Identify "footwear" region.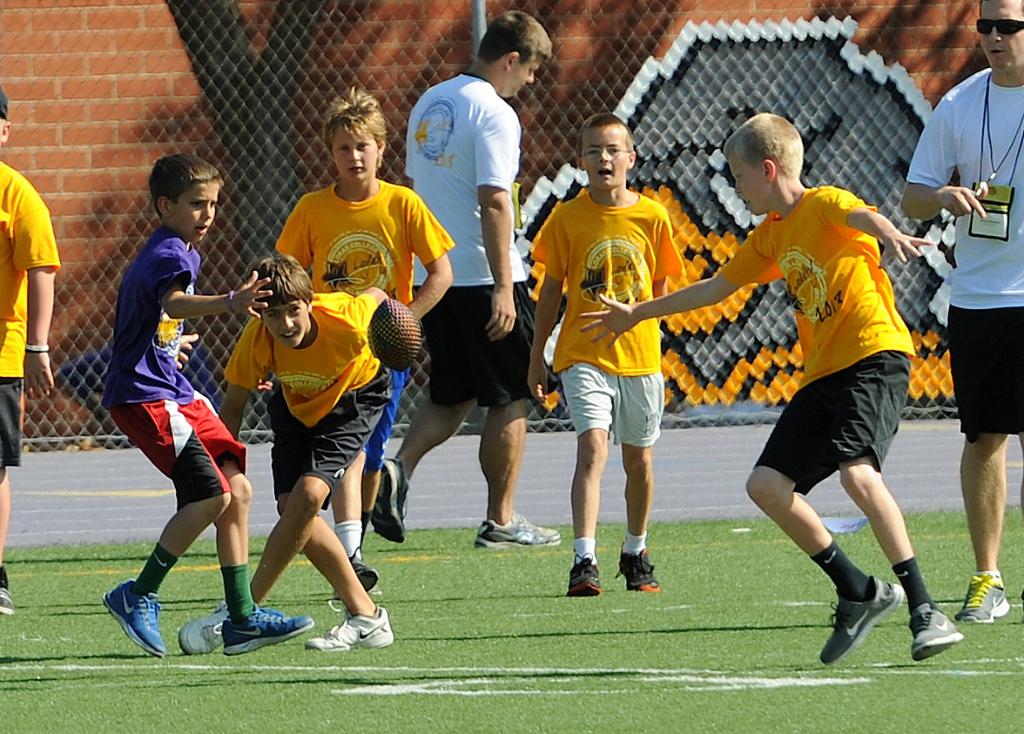
Region: locate(306, 605, 387, 653).
